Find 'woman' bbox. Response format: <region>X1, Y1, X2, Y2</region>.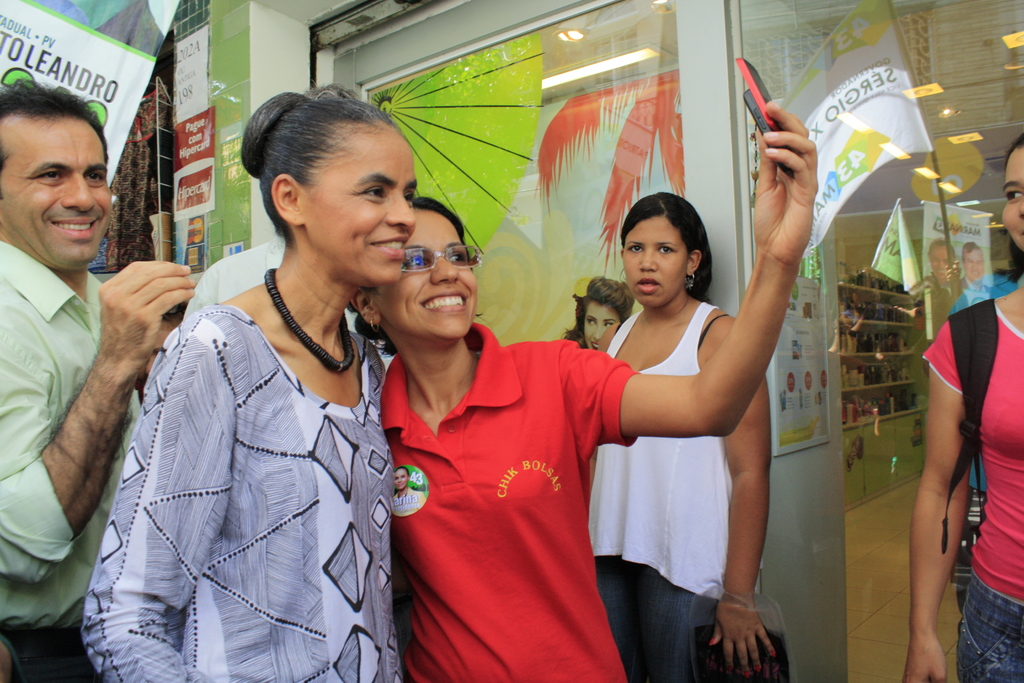
<region>590, 188, 771, 682</region>.
